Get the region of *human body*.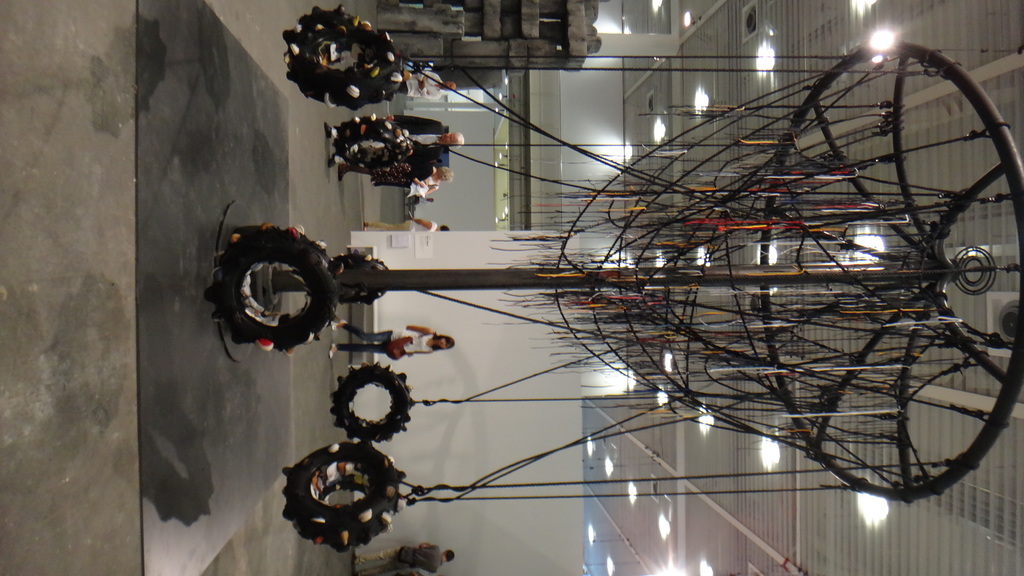
(x1=401, y1=70, x2=457, y2=98).
